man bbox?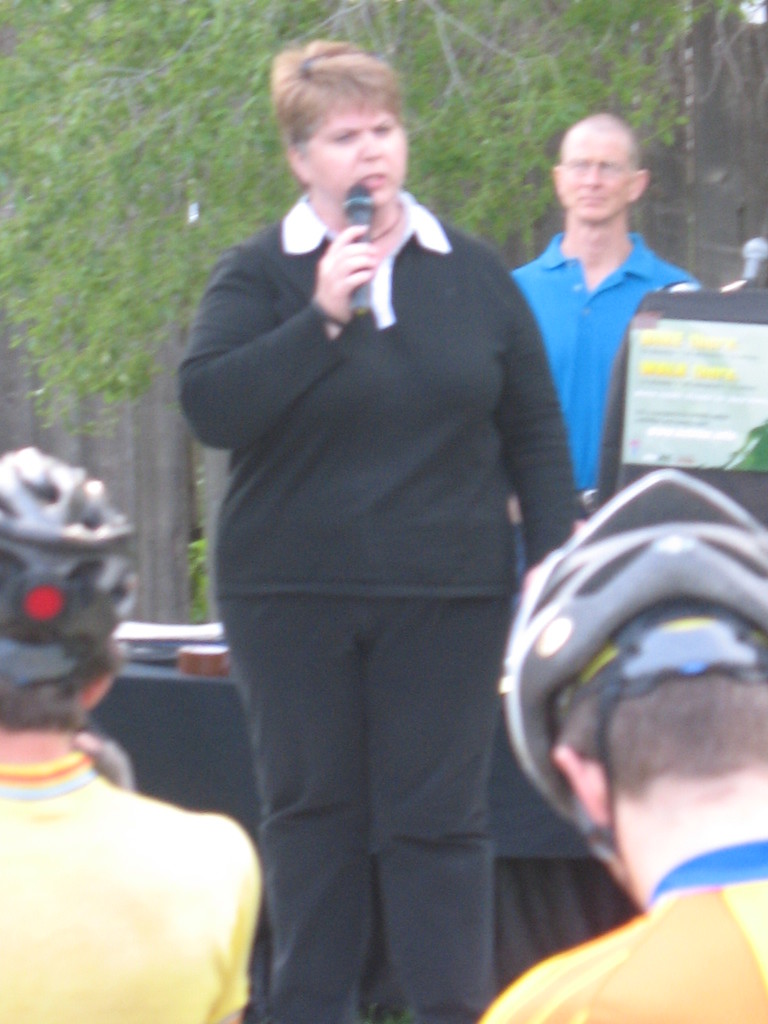
Rect(502, 117, 707, 603)
